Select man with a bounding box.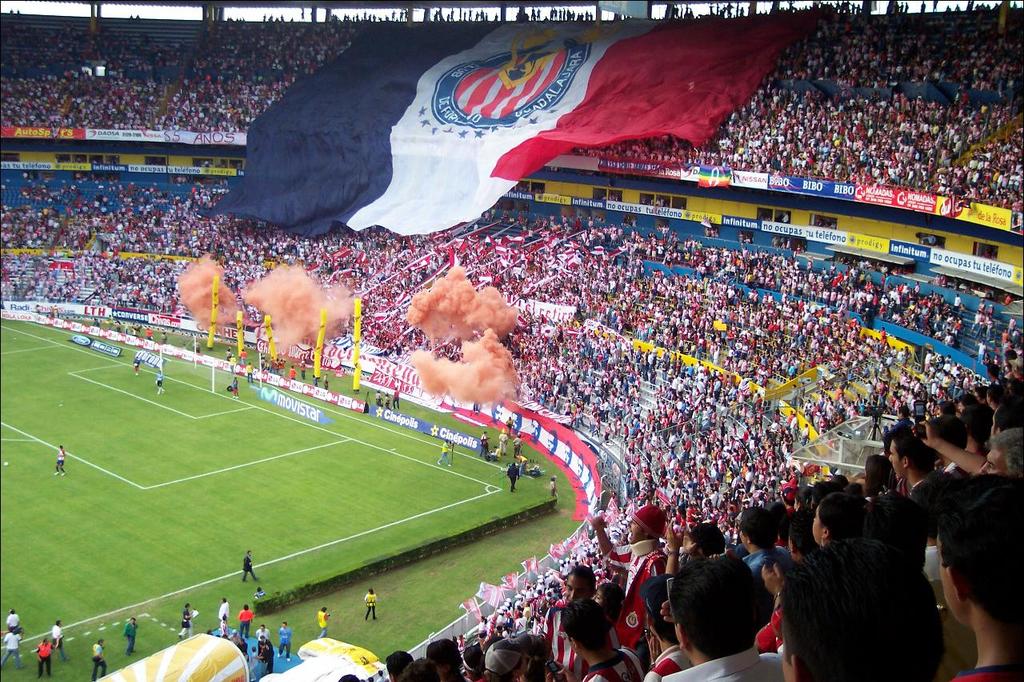
[435,437,454,467].
